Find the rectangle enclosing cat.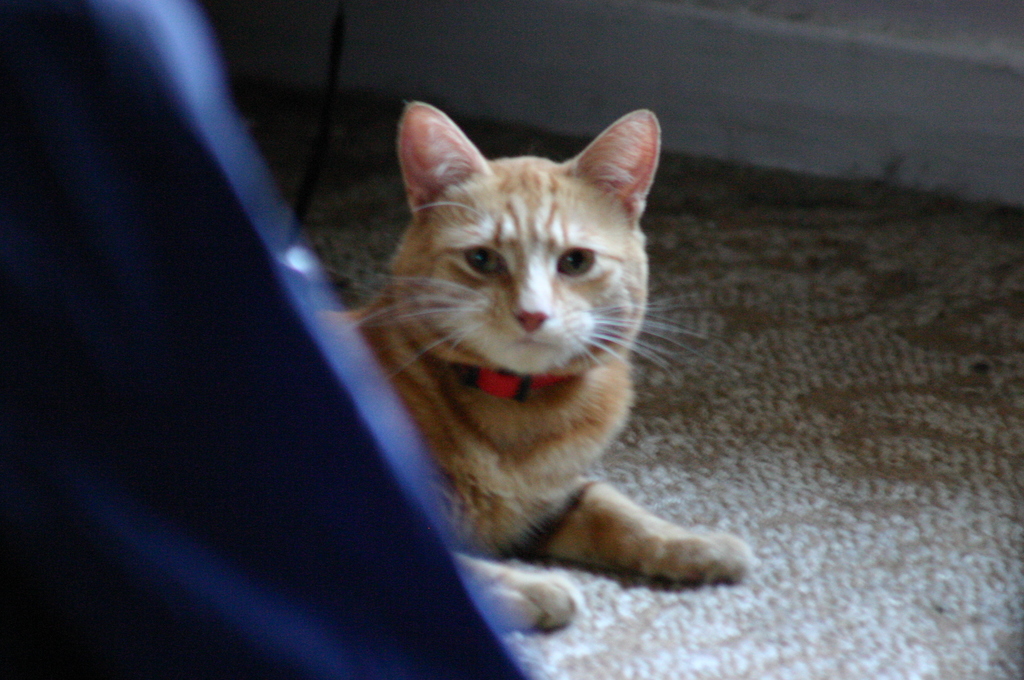
<bbox>334, 101, 745, 628</bbox>.
